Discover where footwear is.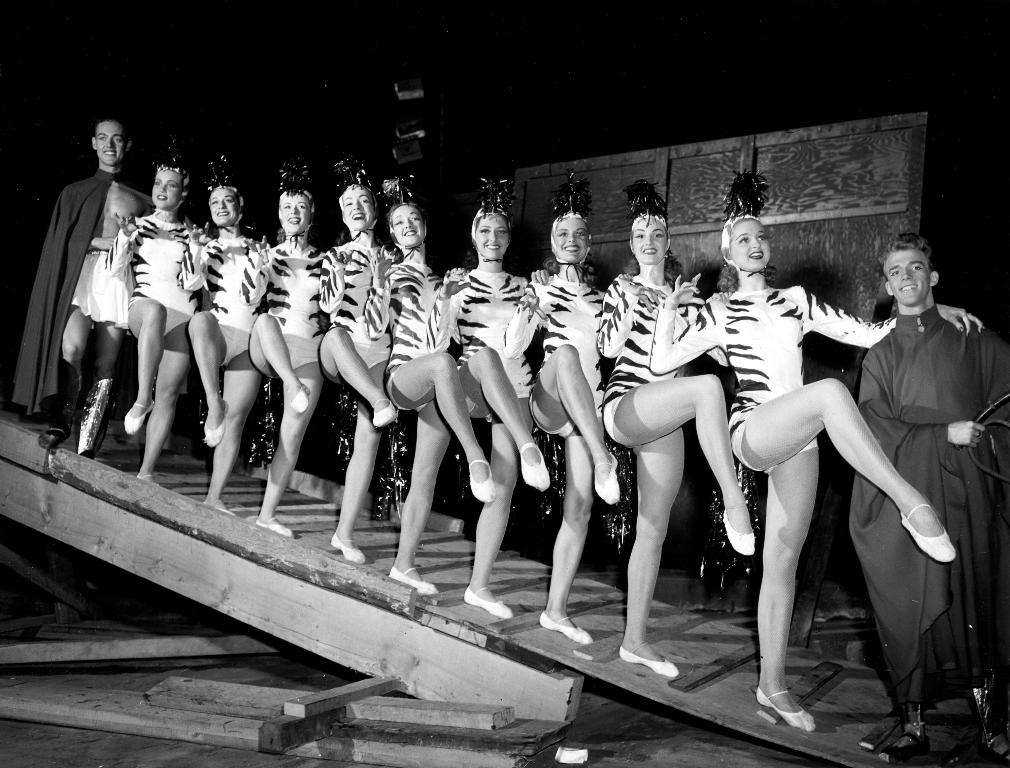
Discovered at (872,729,930,767).
